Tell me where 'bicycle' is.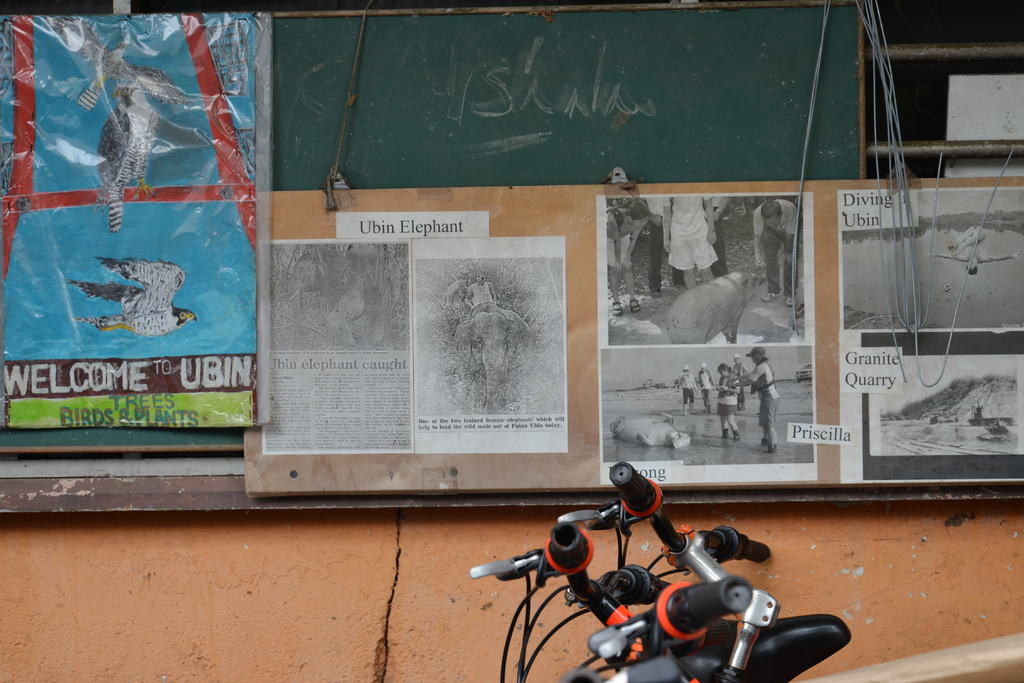
'bicycle' is at left=550, top=461, right=783, bottom=682.
